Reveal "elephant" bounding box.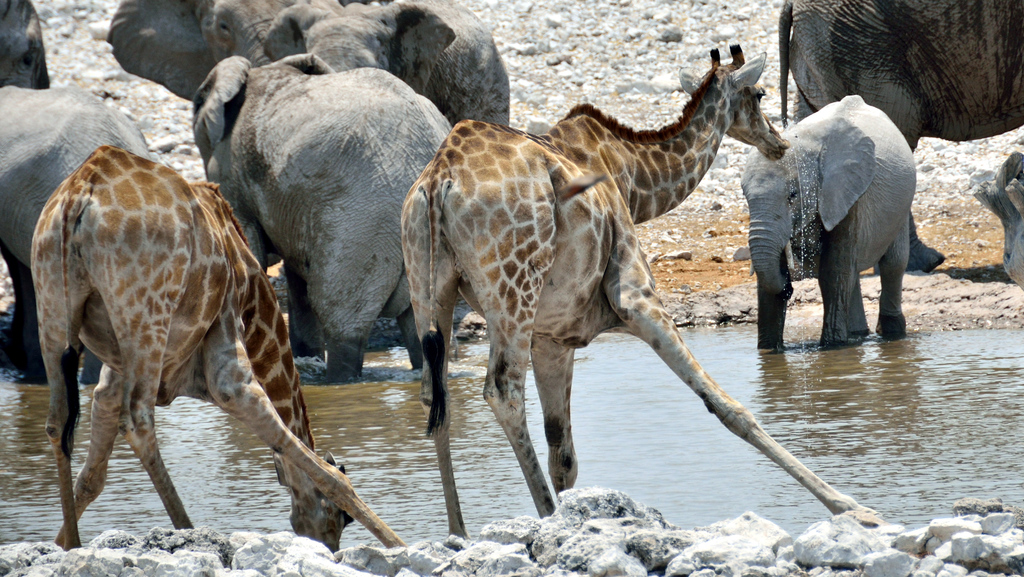
Revealed: box(282, 0, 533, 135).
